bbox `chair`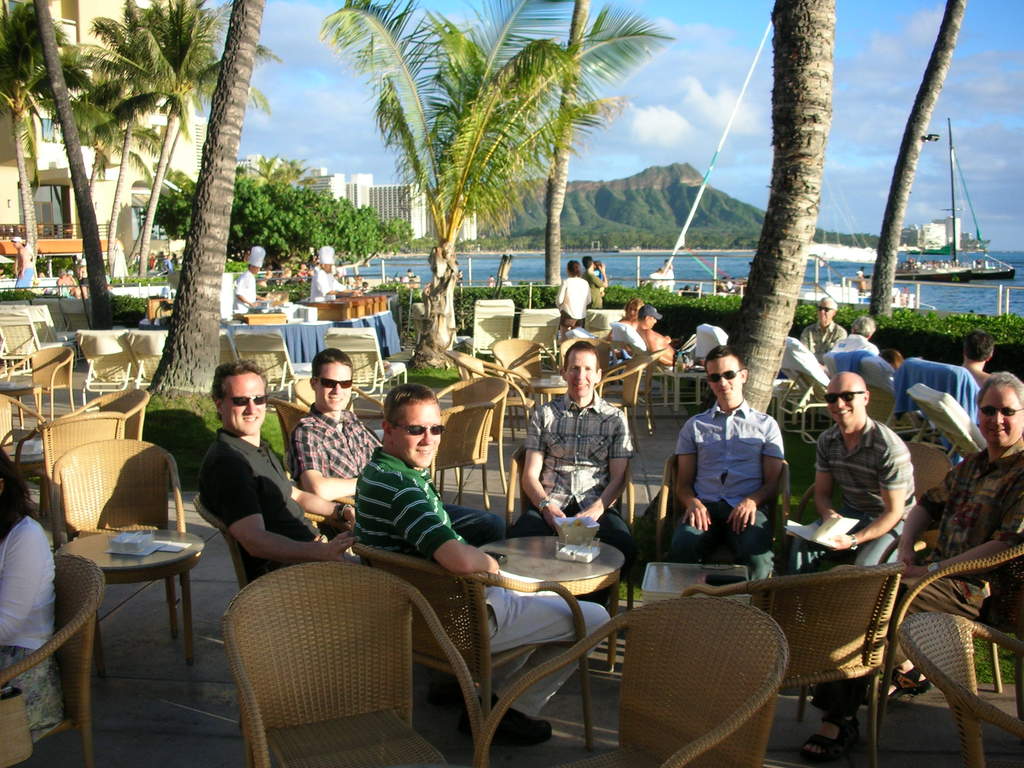
l=196, t=546, r=502, b=759
